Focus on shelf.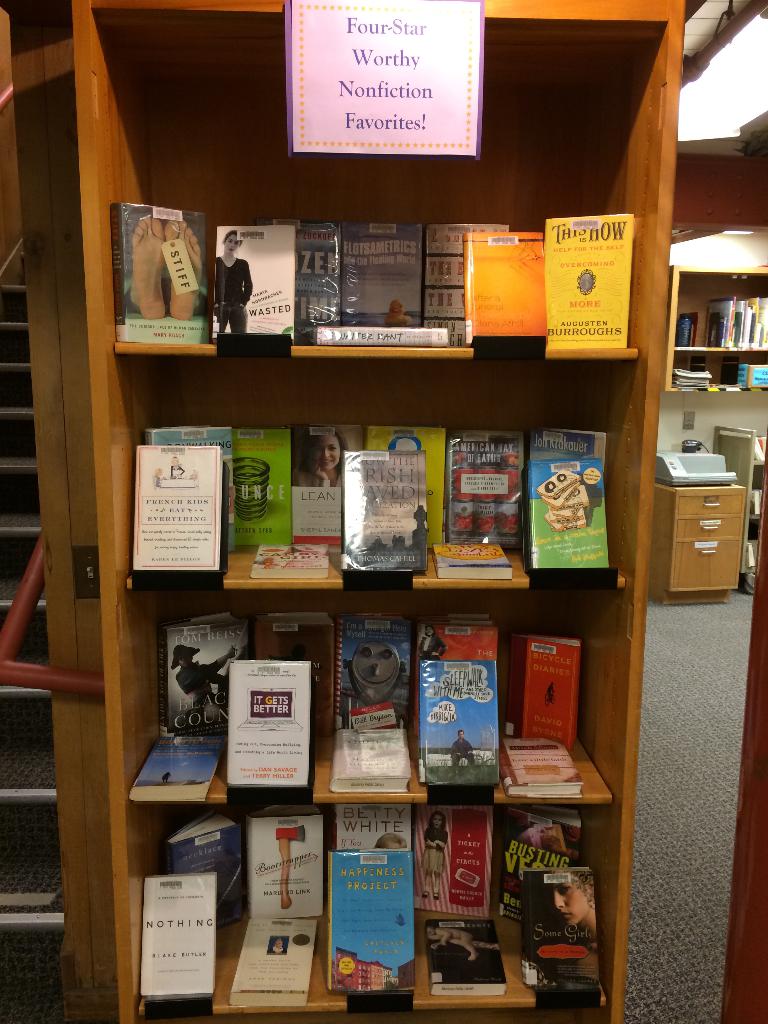
Focused at box(70, 0, 680, 1023).
